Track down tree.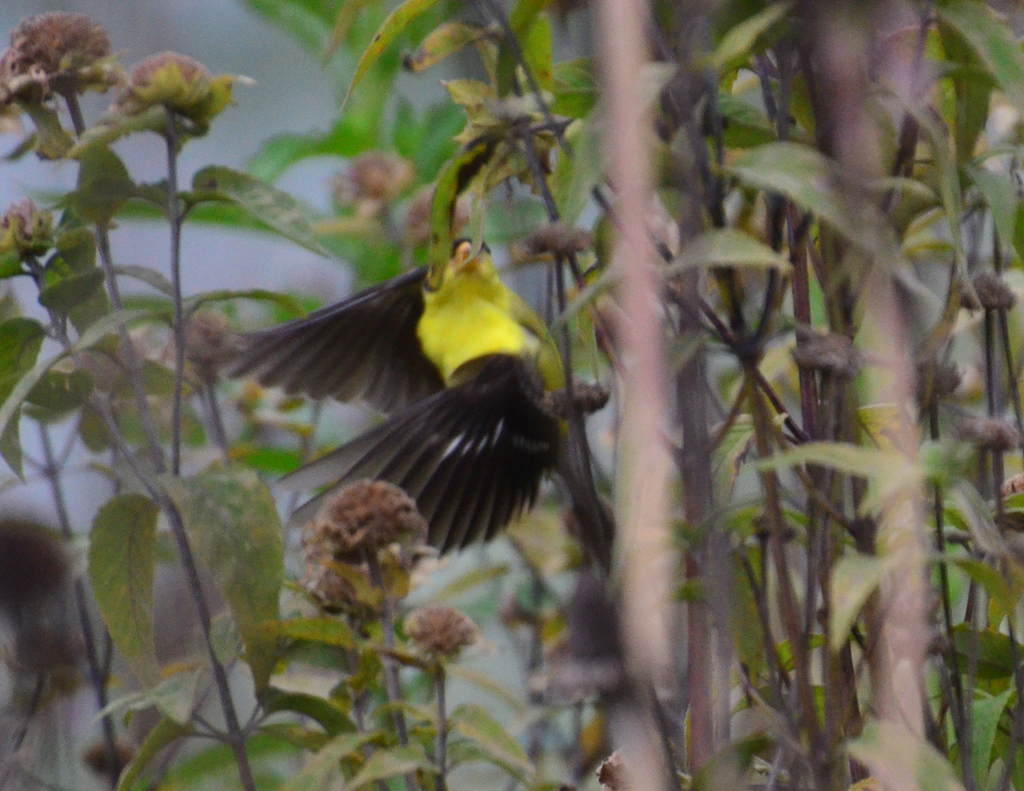
Tracked to 0:0:1023:789.
